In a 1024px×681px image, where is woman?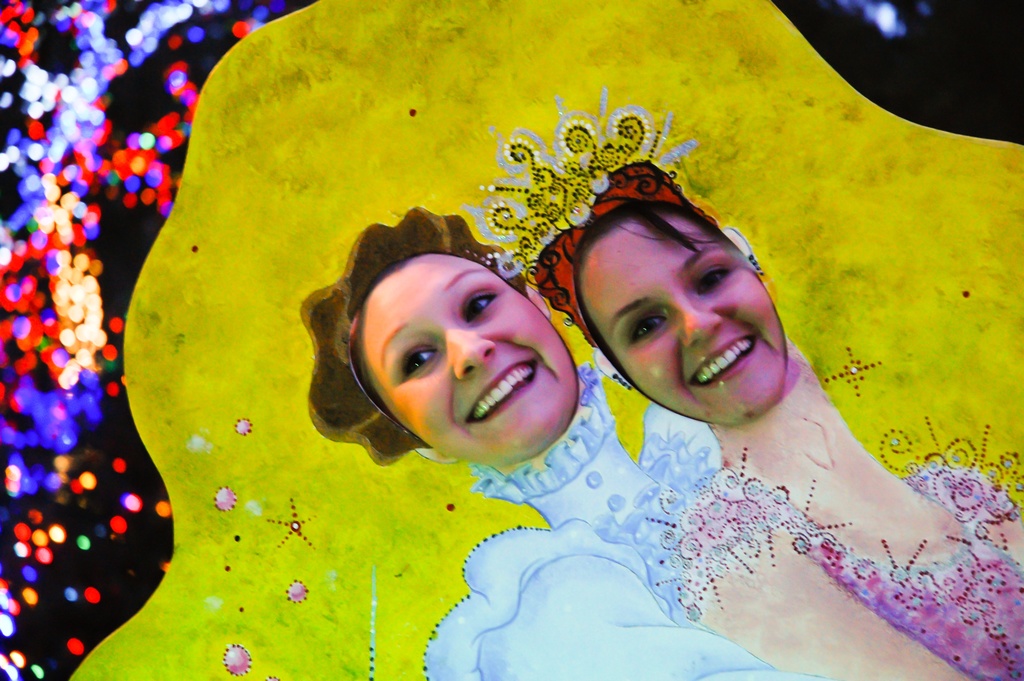
rect(344, 240, 864, 680).
